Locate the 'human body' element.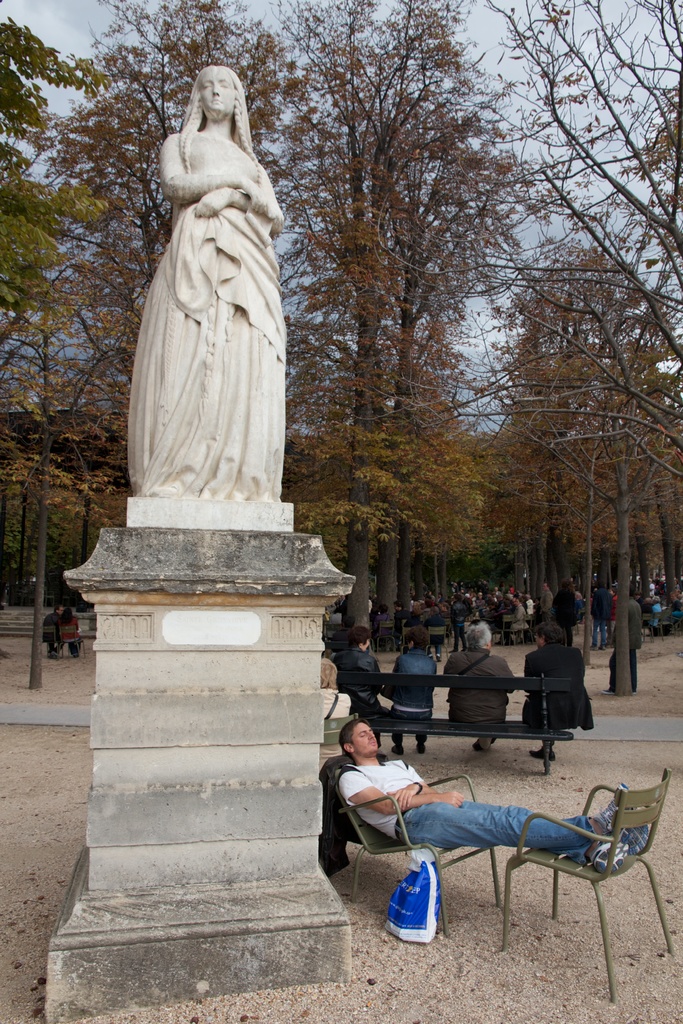
Element bbox: (left=388, top=651, right=432, bottom=754).
